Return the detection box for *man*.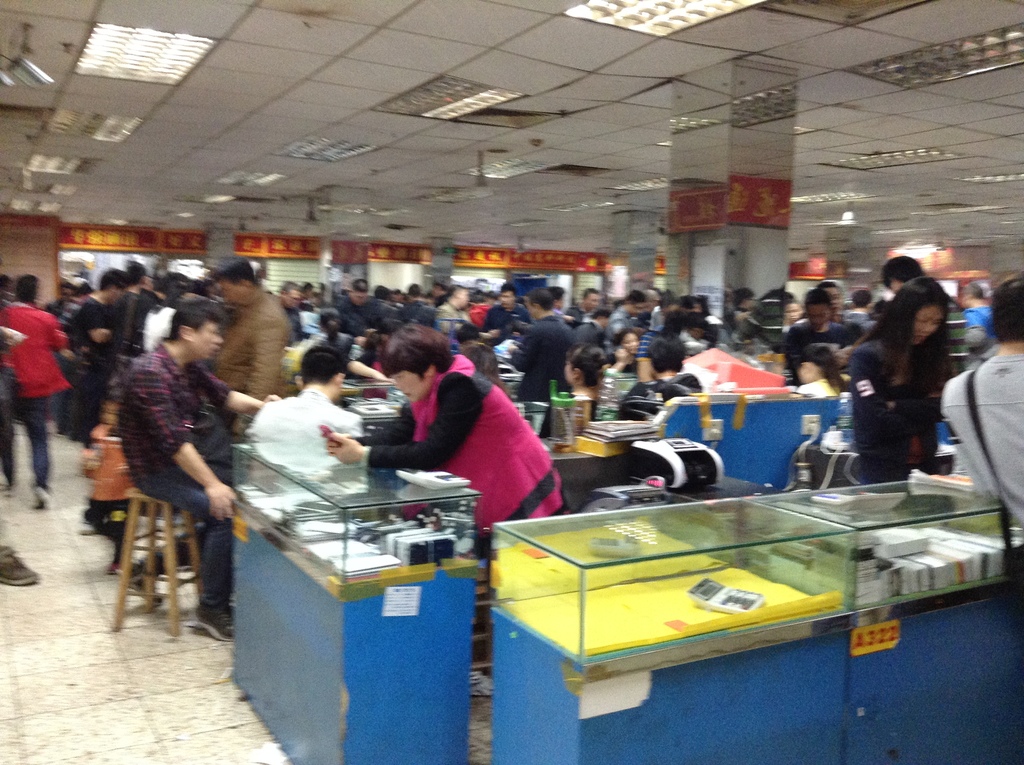
<region>436, 283, 469, 335</region>.
